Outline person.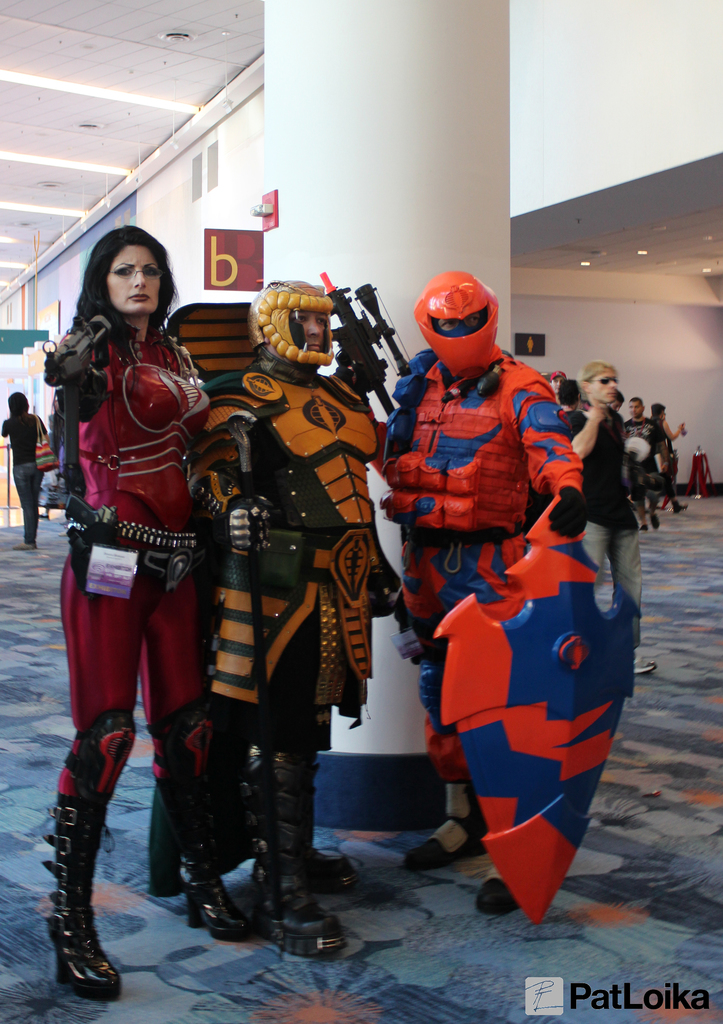
Outline: 183/263/390/954.
